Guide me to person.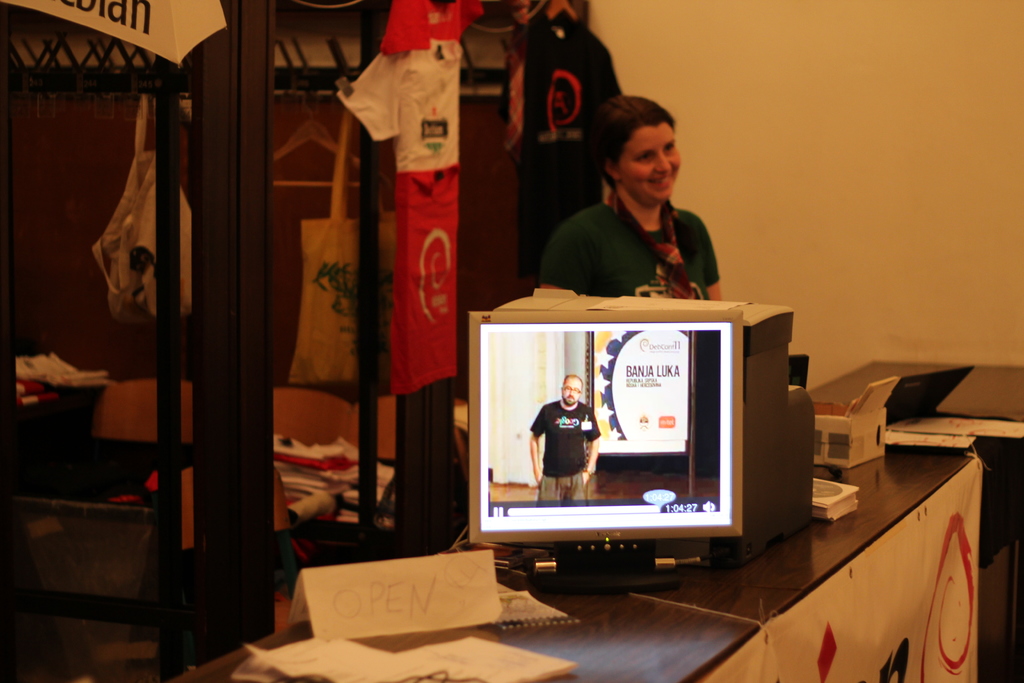
Guidance: [530,372,600,499].
